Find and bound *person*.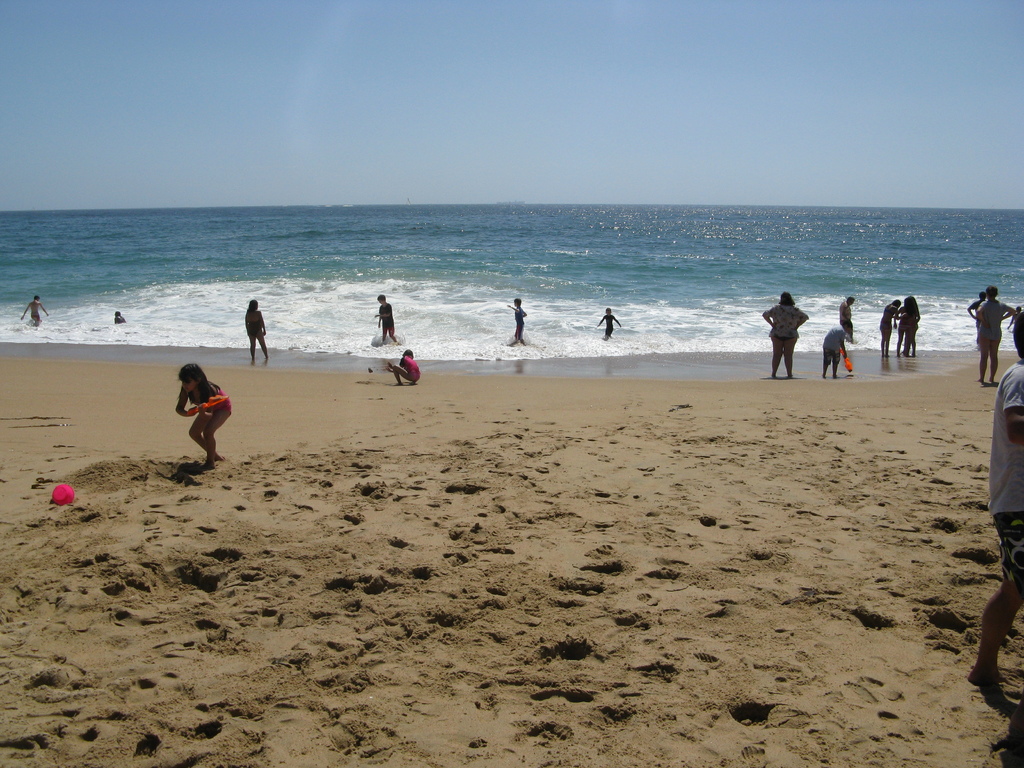
Bound: BBox(113, 309, 123, 321).
